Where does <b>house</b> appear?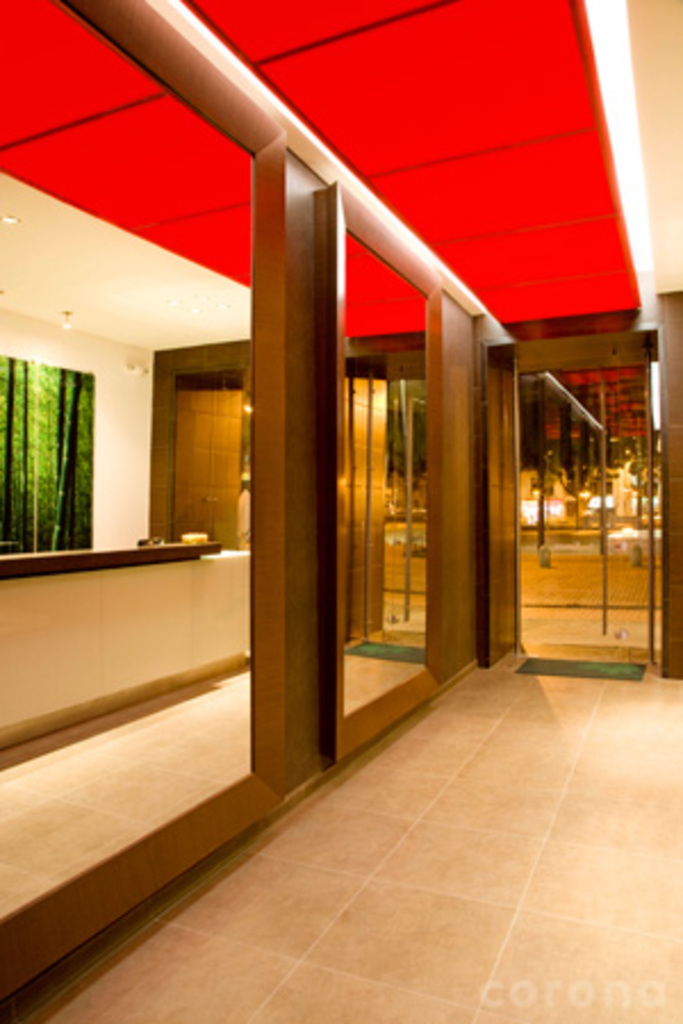
Appears at detection(0, 0, 681, 1022).
